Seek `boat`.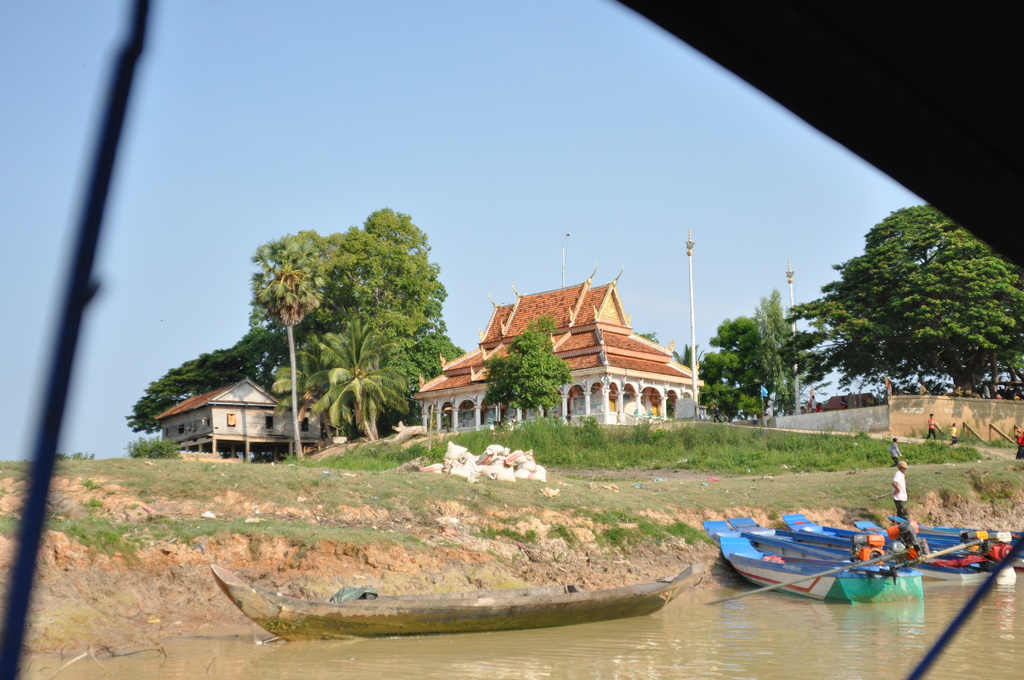
783:515:1014:587.
